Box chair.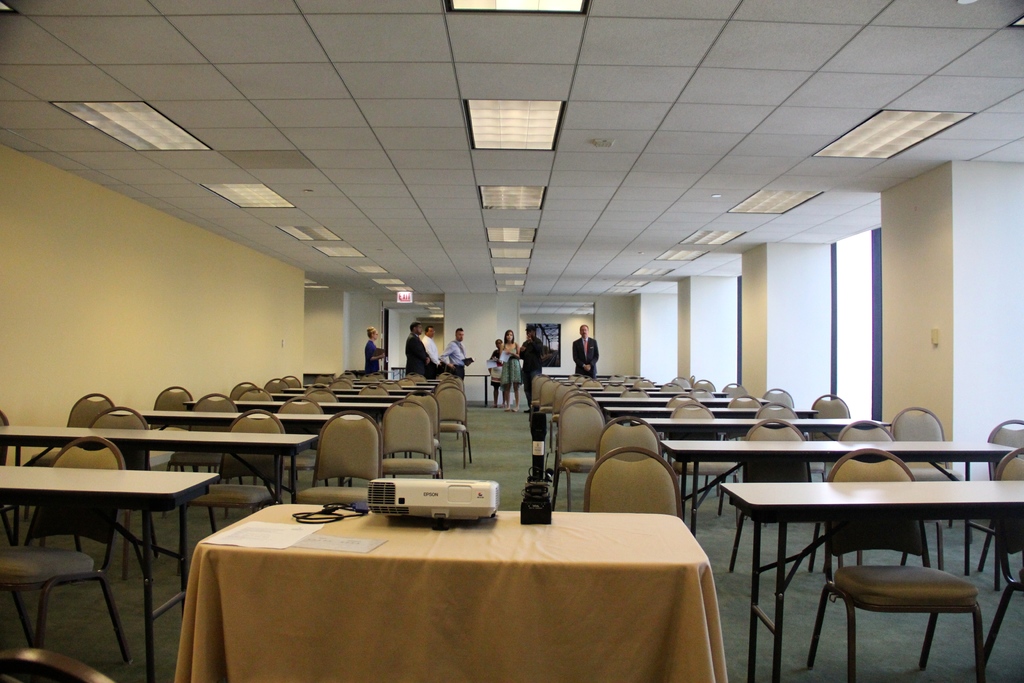
locate(577, 445, 682, 525).
